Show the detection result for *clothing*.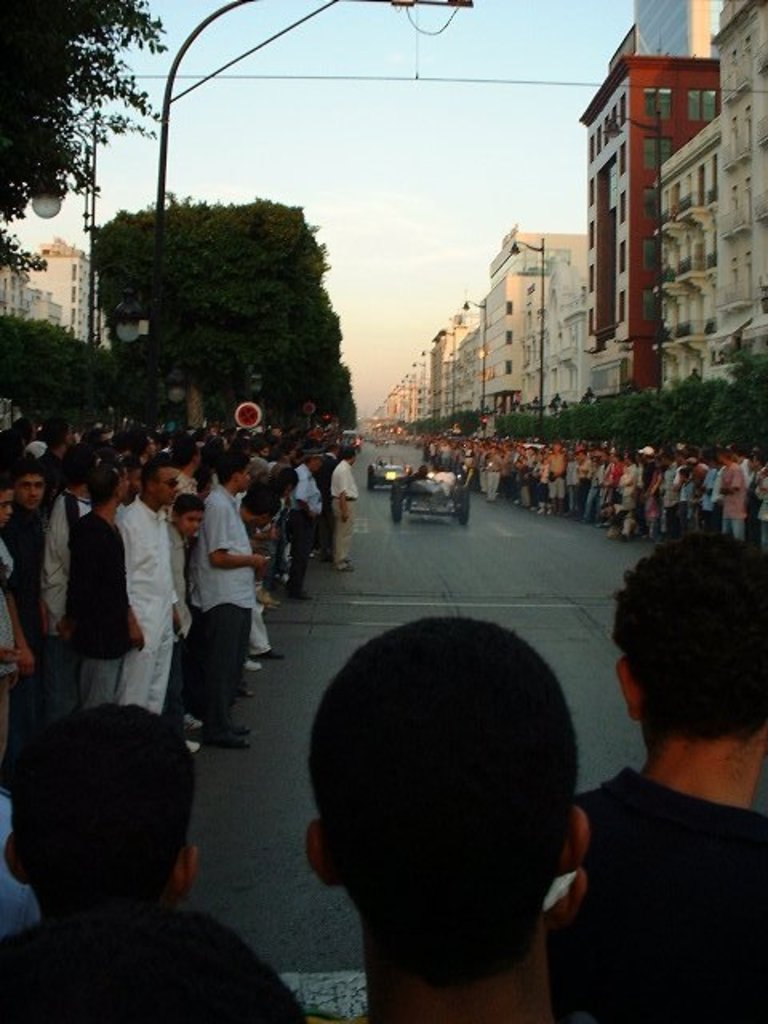
Rect(227, 490, 240, 510).
